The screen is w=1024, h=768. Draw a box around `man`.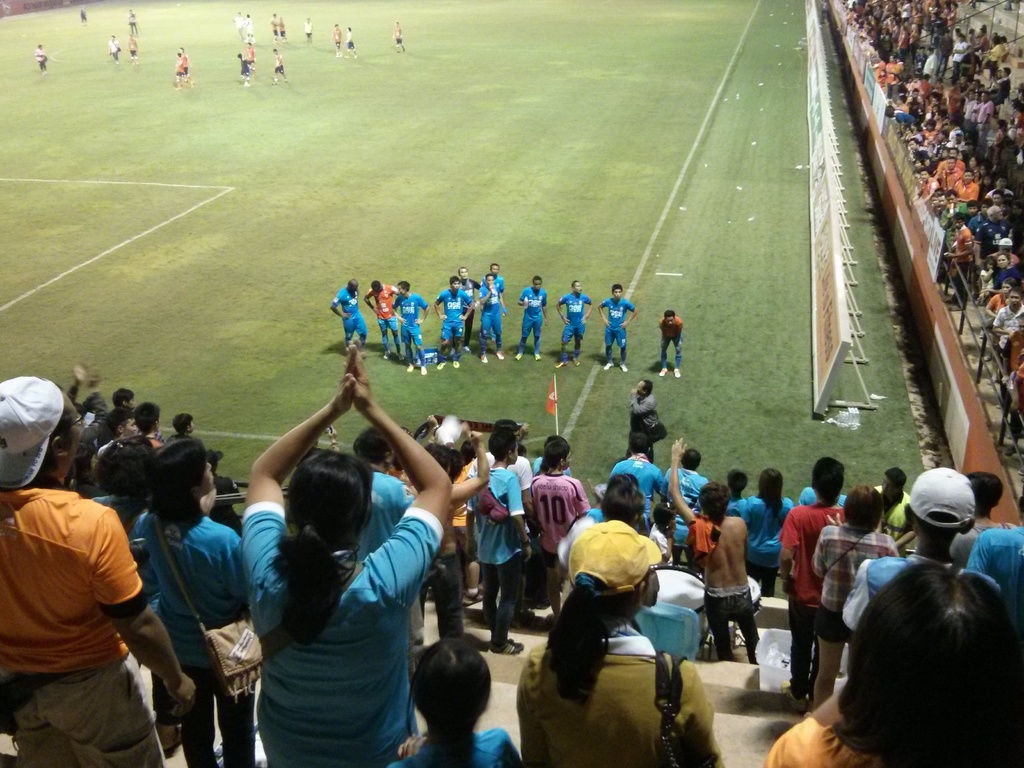
crop(911, 72, 932, 100).
